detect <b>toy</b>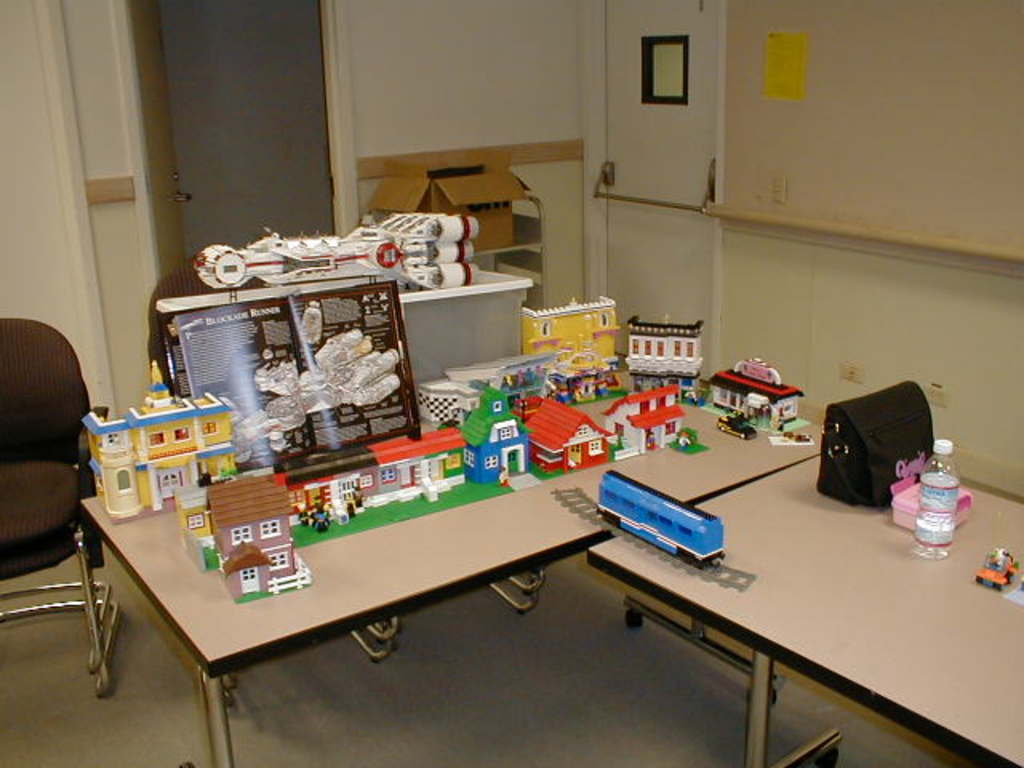
{"x1": 709, "y1": 362, "x2": 810, "y2": 434}
